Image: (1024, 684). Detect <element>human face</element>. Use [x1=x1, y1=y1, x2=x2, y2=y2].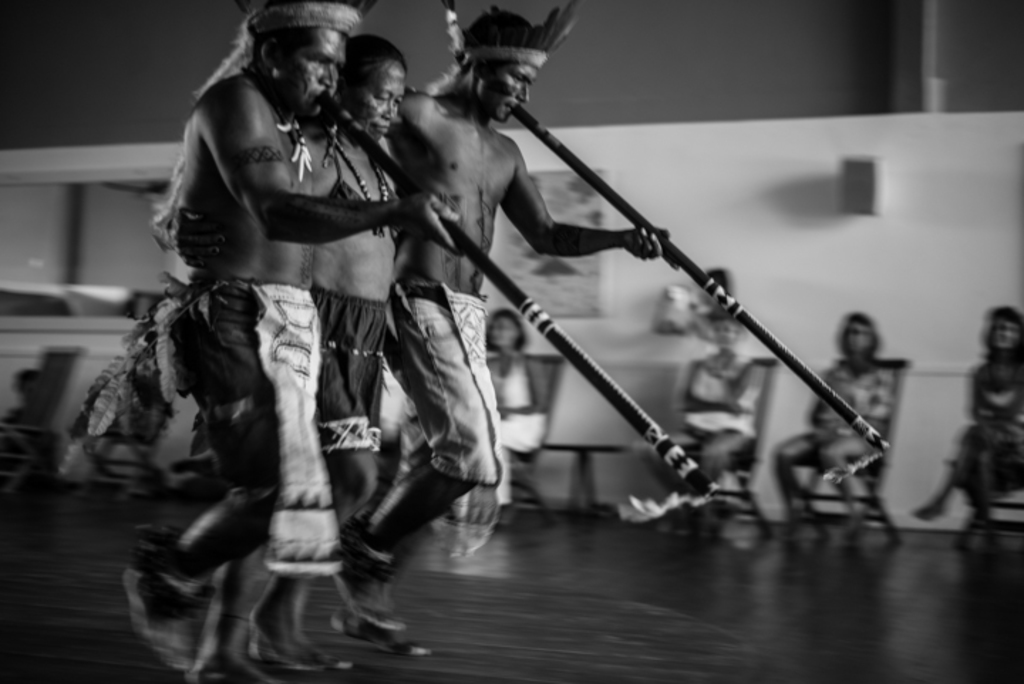
[x1=482, y1=316, x2=518, y2=354].
